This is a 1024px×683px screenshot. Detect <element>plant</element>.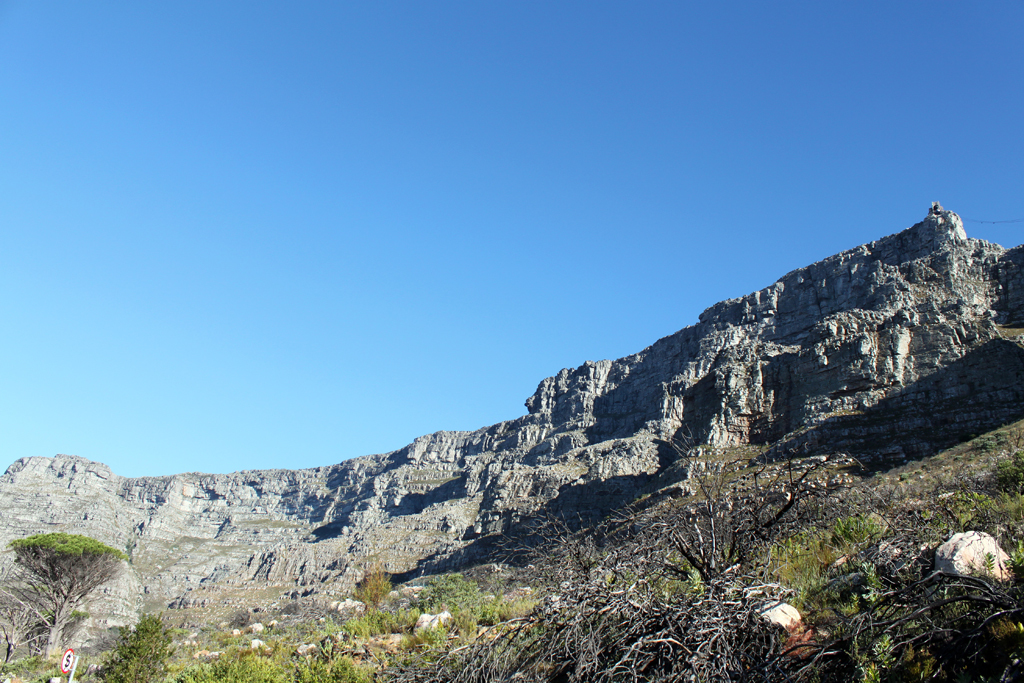
{"left": 980, "top": 537, "right": 1023, "bottom": 579}.
